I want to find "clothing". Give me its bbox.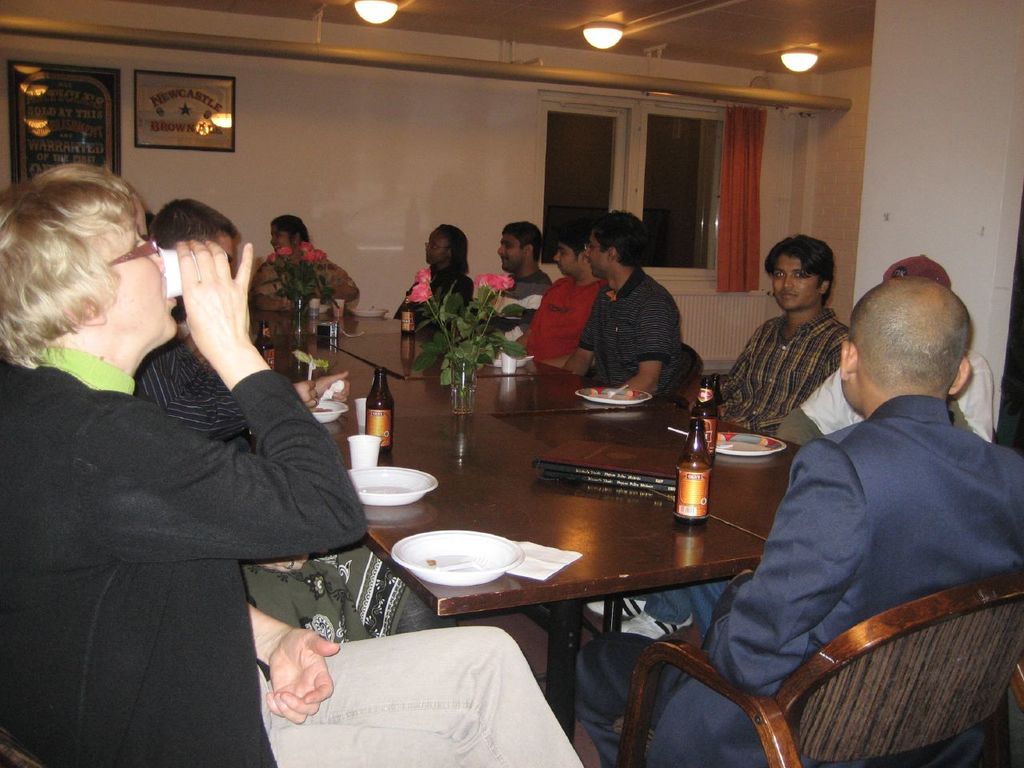
crop(135, 335, 371, 639).
